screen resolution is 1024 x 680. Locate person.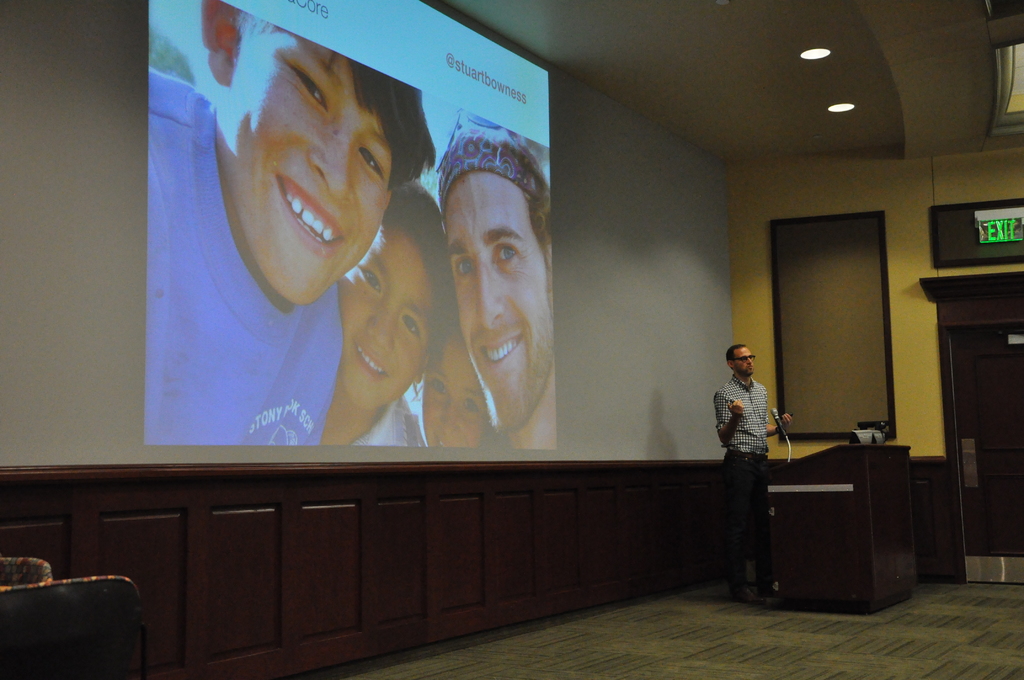
{"x1": 433, "y1": 111, "x2": 557, "y2": 451}.
